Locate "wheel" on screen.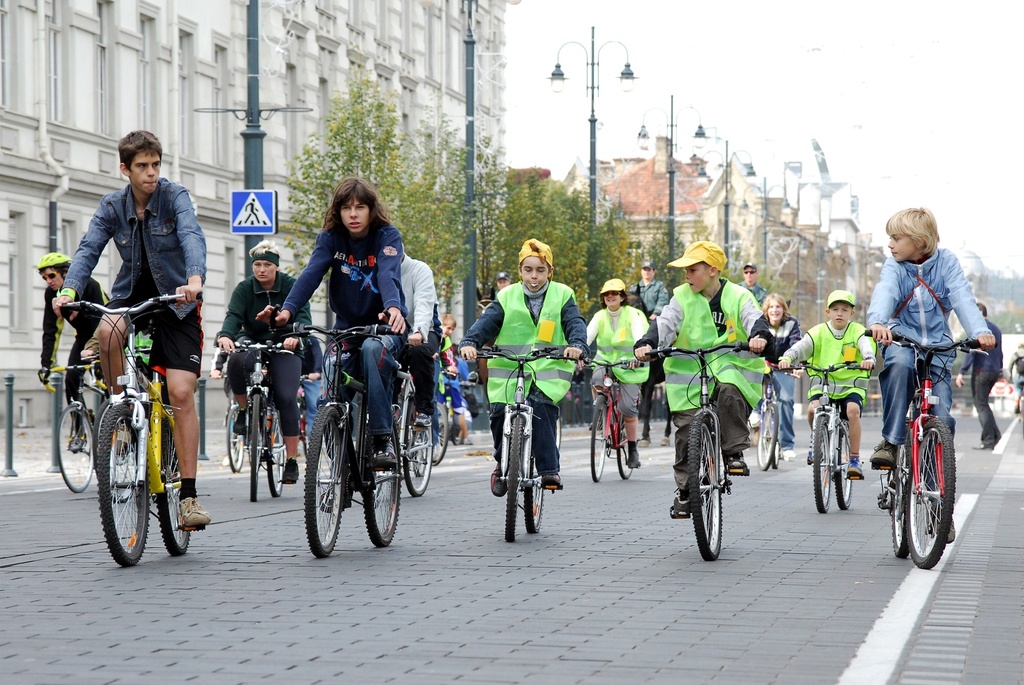
On screen at [616,415,636,480].
